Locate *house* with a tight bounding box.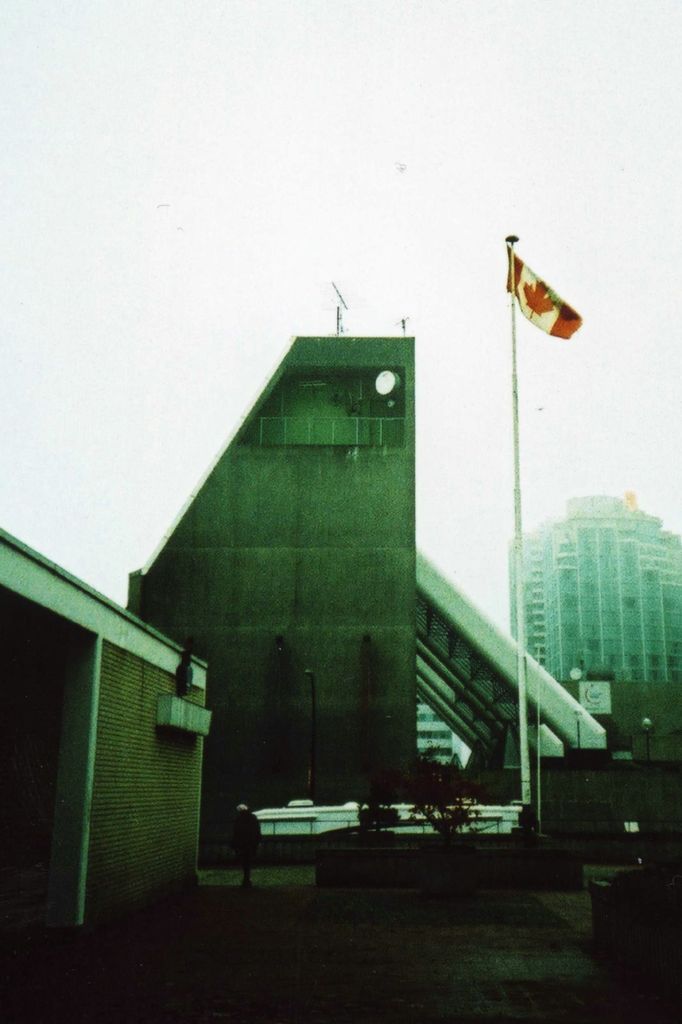
[left=125, top=337, right=604, bottom=837].
